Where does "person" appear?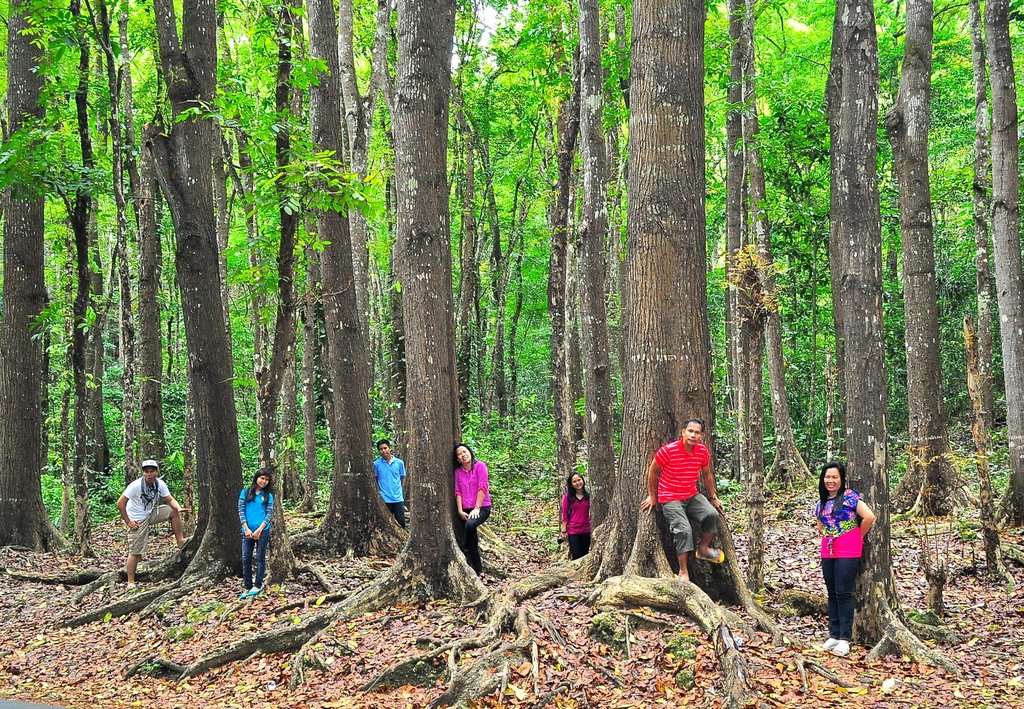
Appears at x1=119 y1=459 x2=192 y2=583.
